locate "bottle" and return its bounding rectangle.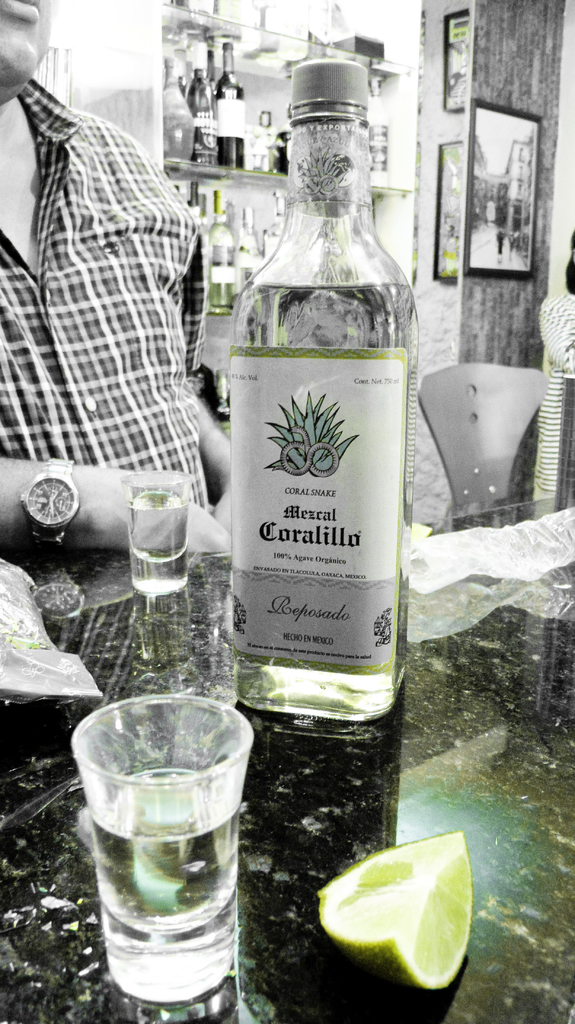
box(189, 67, 211, 165).
